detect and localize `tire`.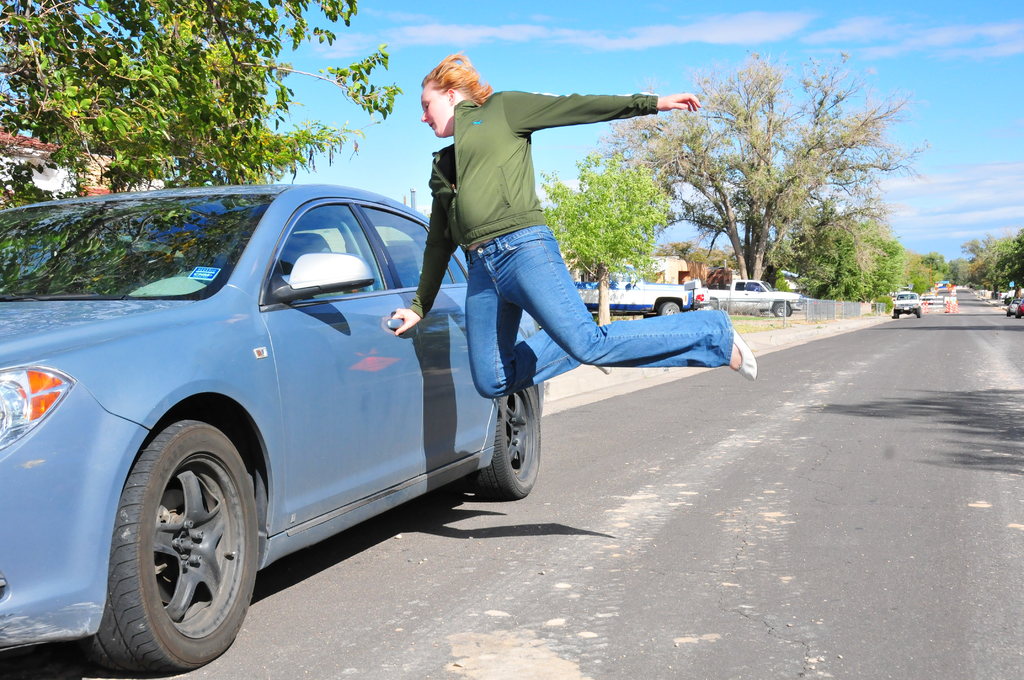
Localized at 657/298/683/321.
